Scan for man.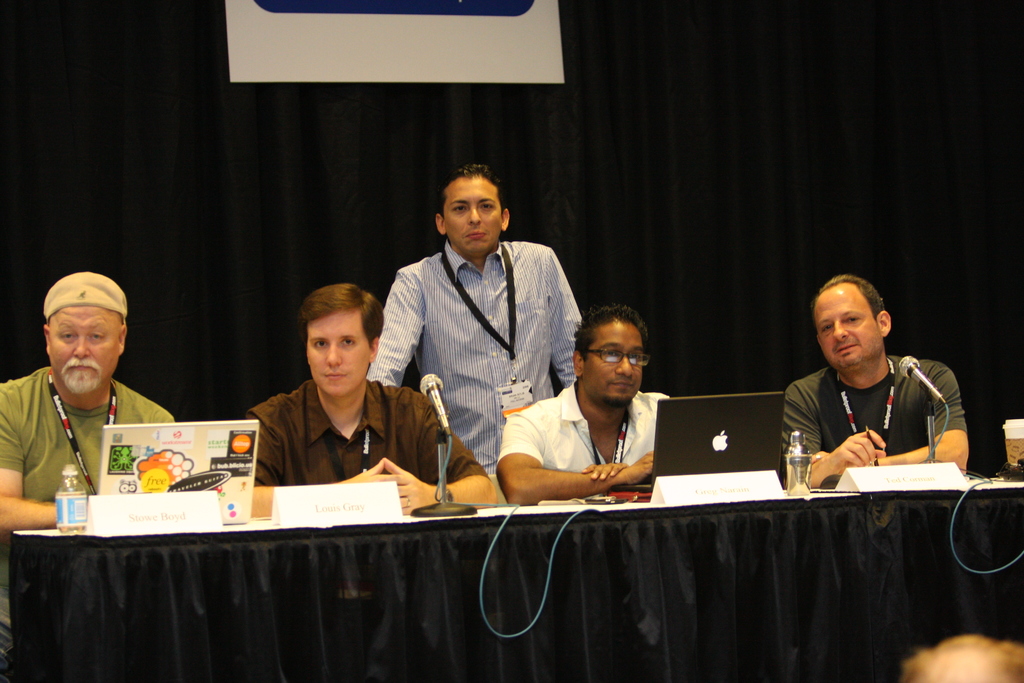
Scan result: select_region(0, 270, 188, 670).
